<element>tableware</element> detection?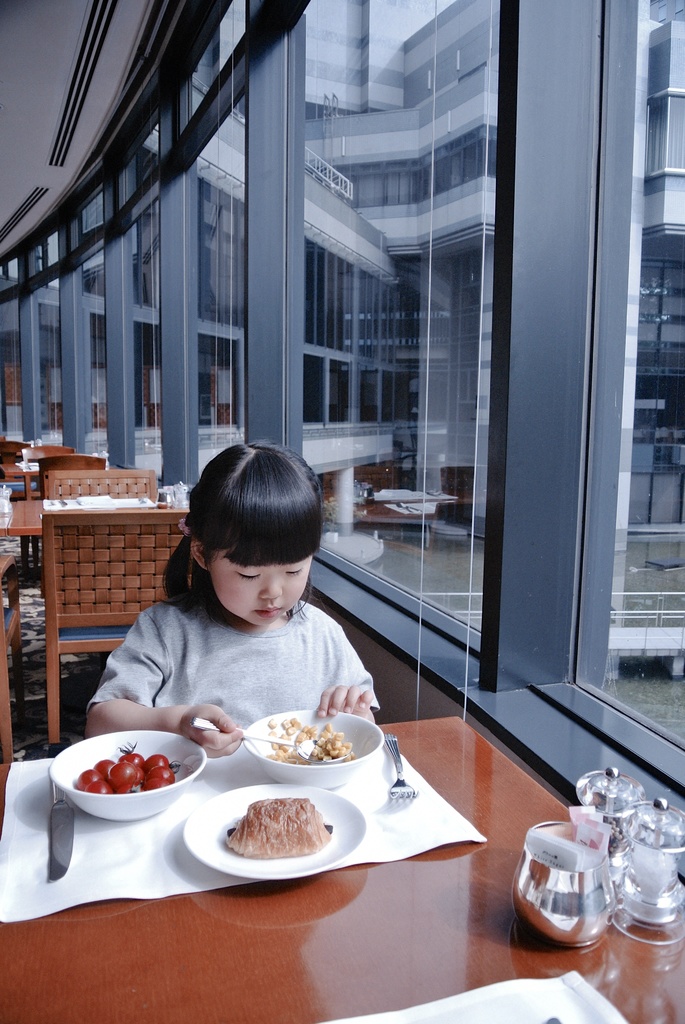
<bbox>38, 736, 207, 823</bbox>
